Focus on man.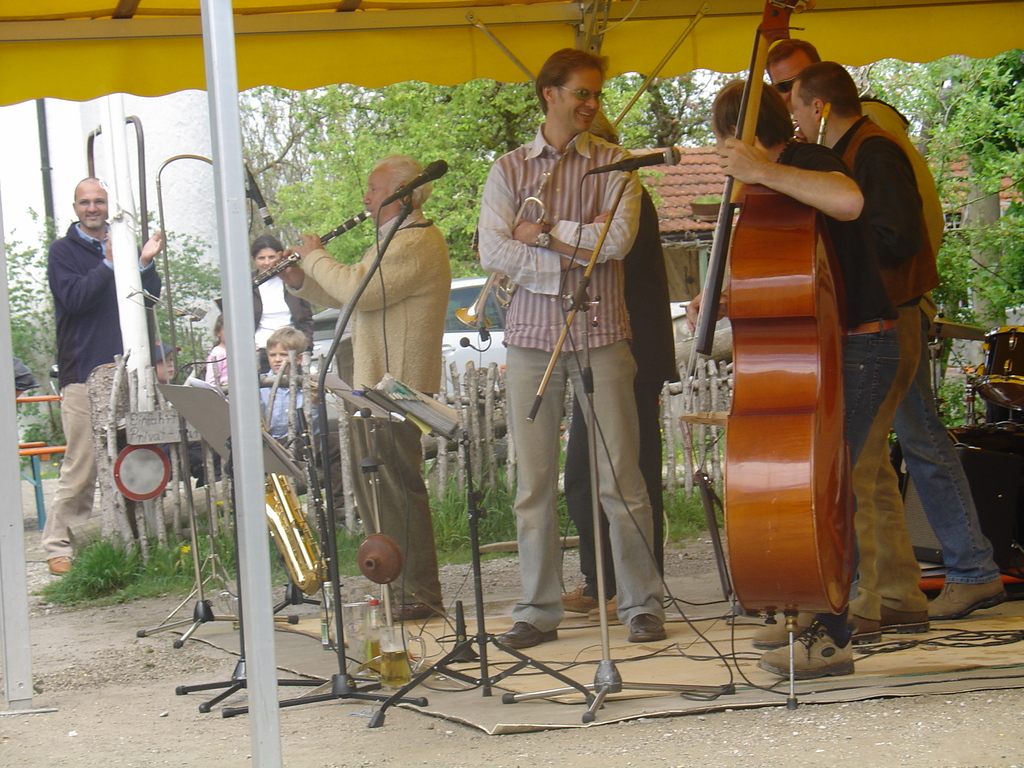
Focused at bbox=[726, 78, 900, 677].
